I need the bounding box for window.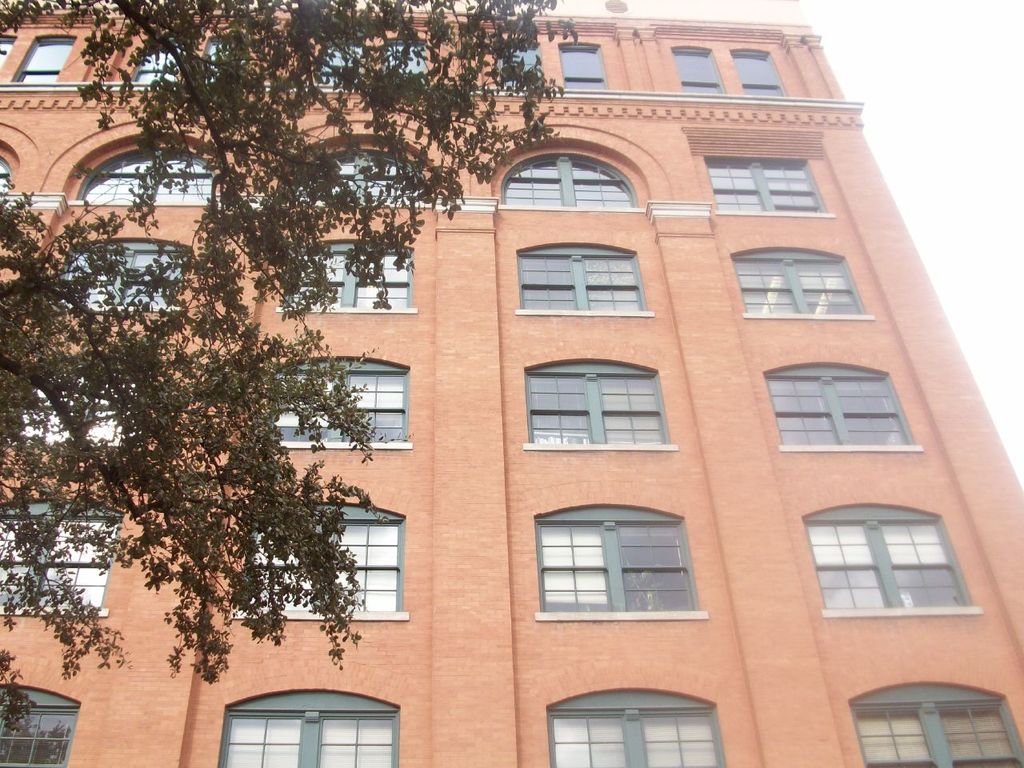
Here it is: x1=519, y1=239, x2=643, y2=313.
